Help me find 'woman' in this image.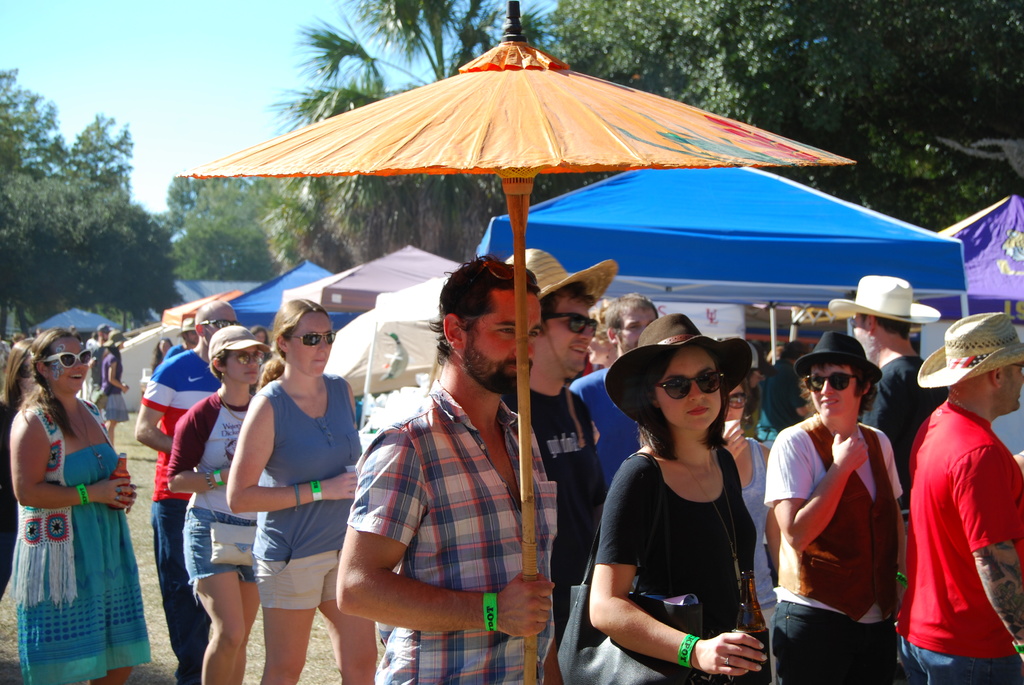
Found it: <bbox>2, 317, 147, 675</bbox>.
